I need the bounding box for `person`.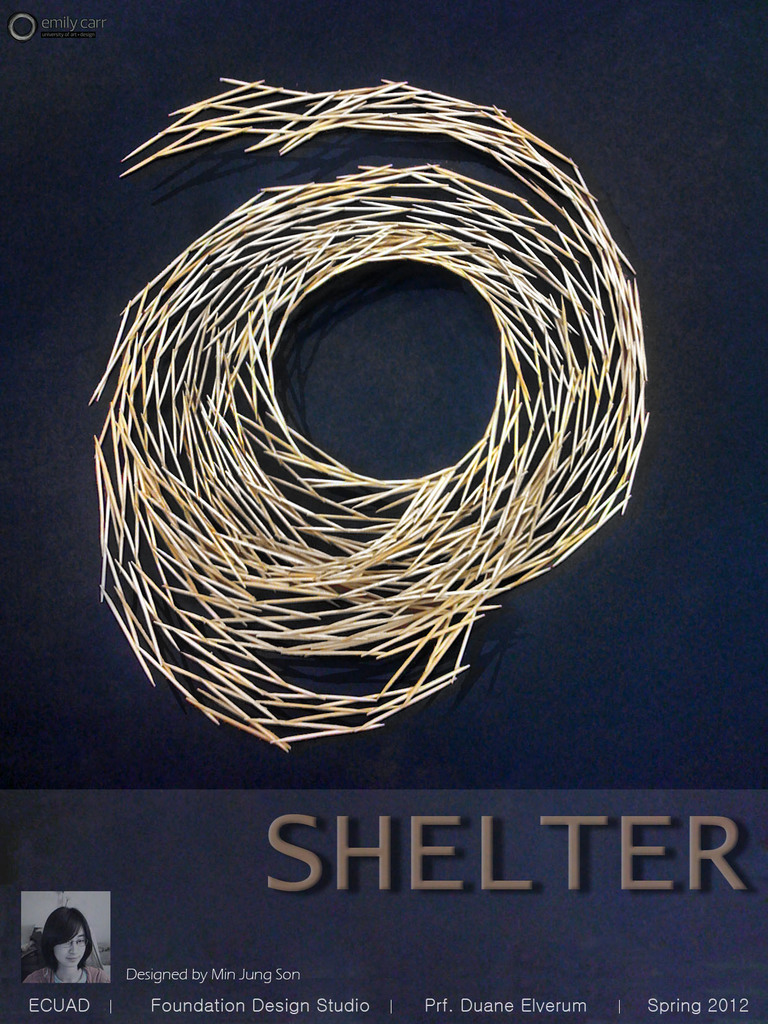
Here it is: [x1=26, y1=902, x2=99, y2=991].
